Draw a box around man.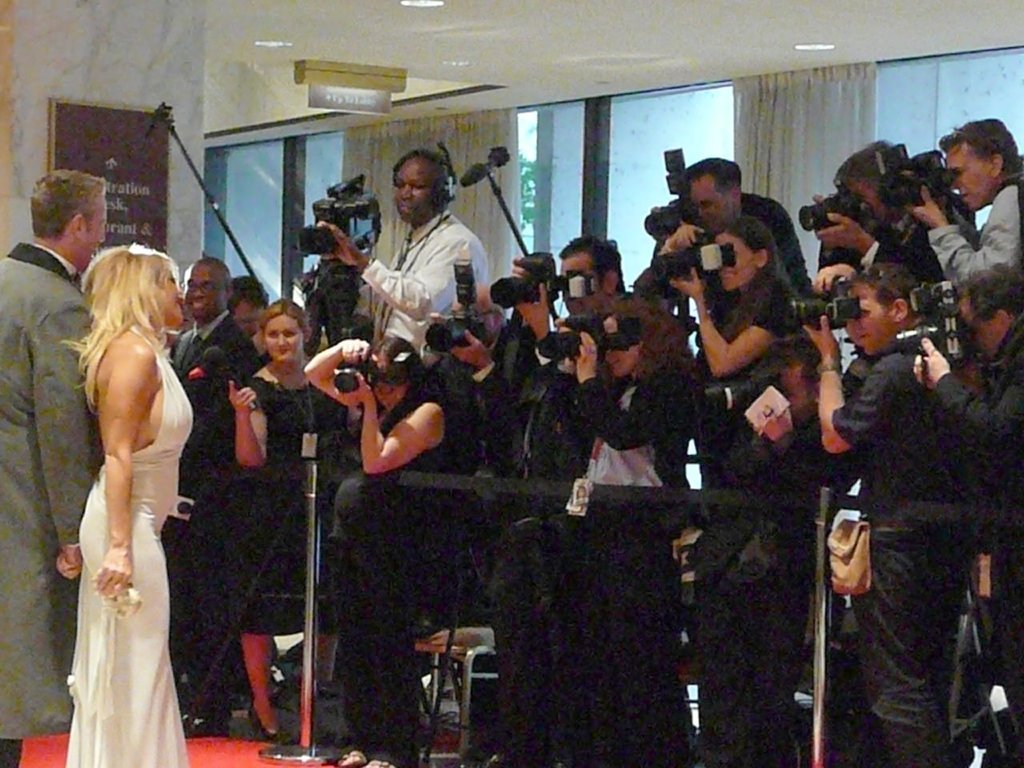
crop(901, 116, 1023, 292).
